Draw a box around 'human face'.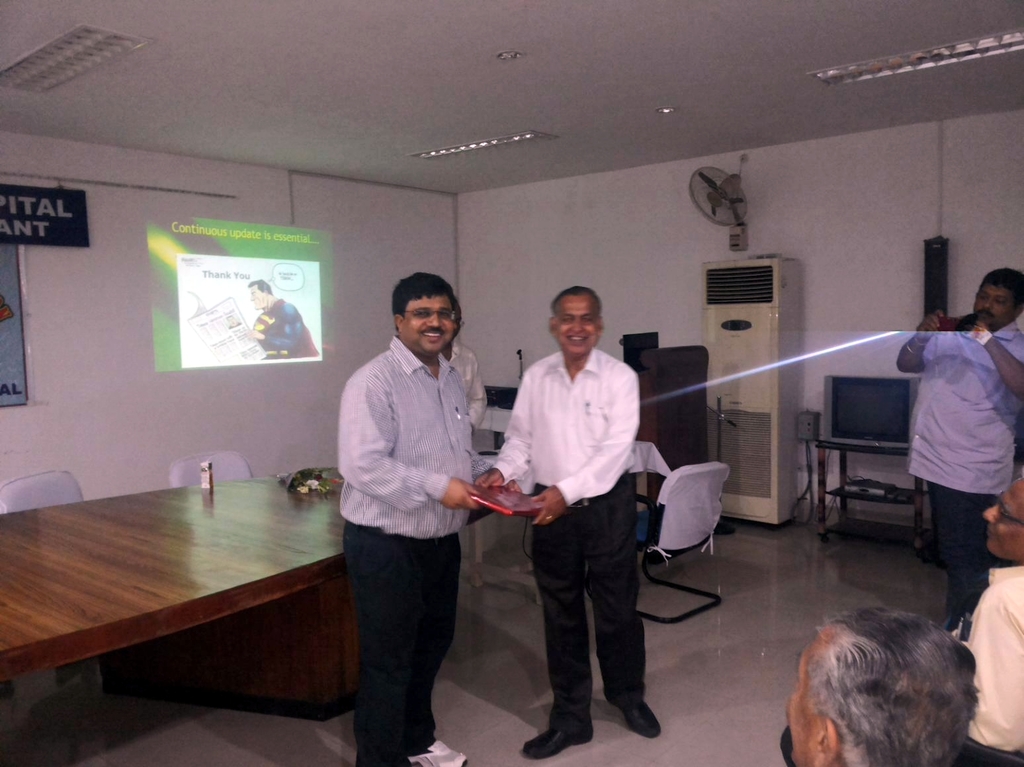
pyautogui.locateOnScreen(559, 291, 601, 350).
